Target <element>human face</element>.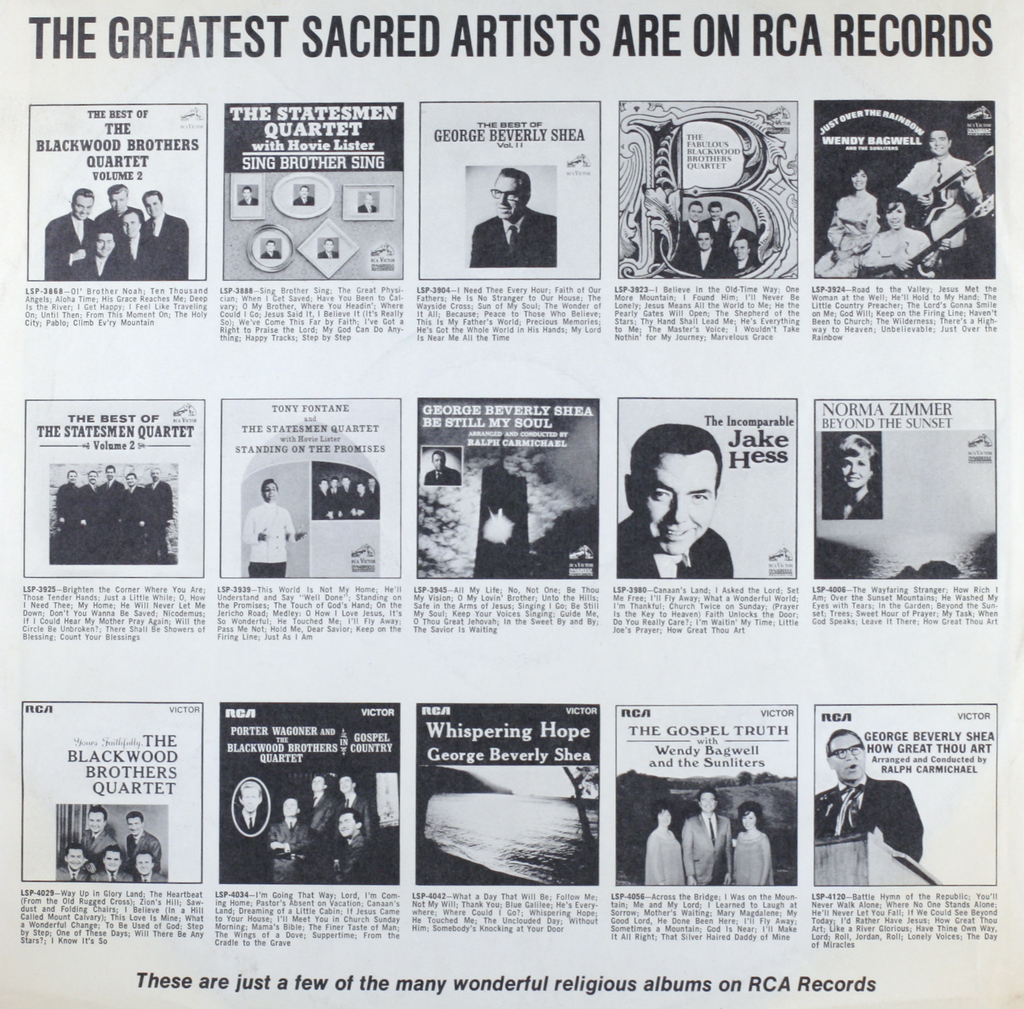
Target region: 371/478/376/487.
